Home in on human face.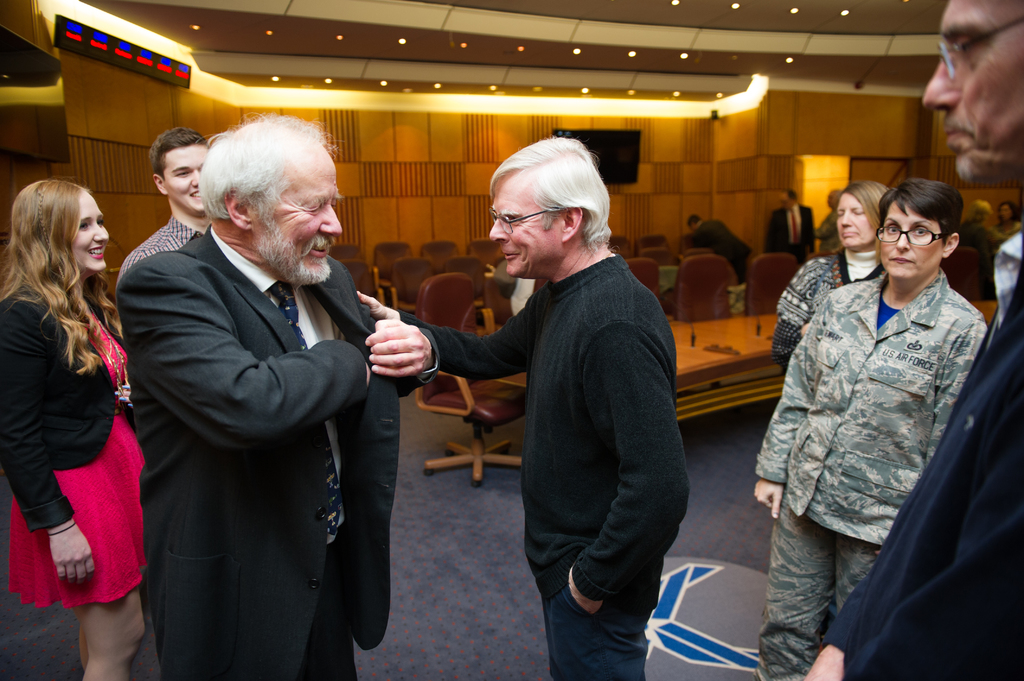
Homed in at 918 0 1023 179.
